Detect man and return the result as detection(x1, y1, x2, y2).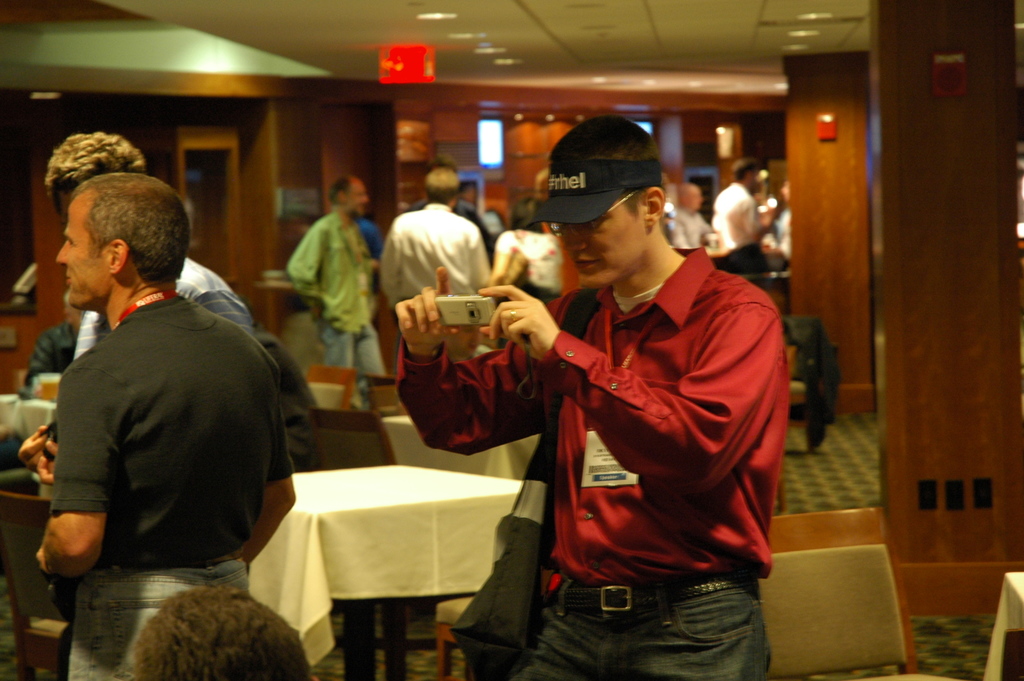
detection(16, 131, 251, 680).
